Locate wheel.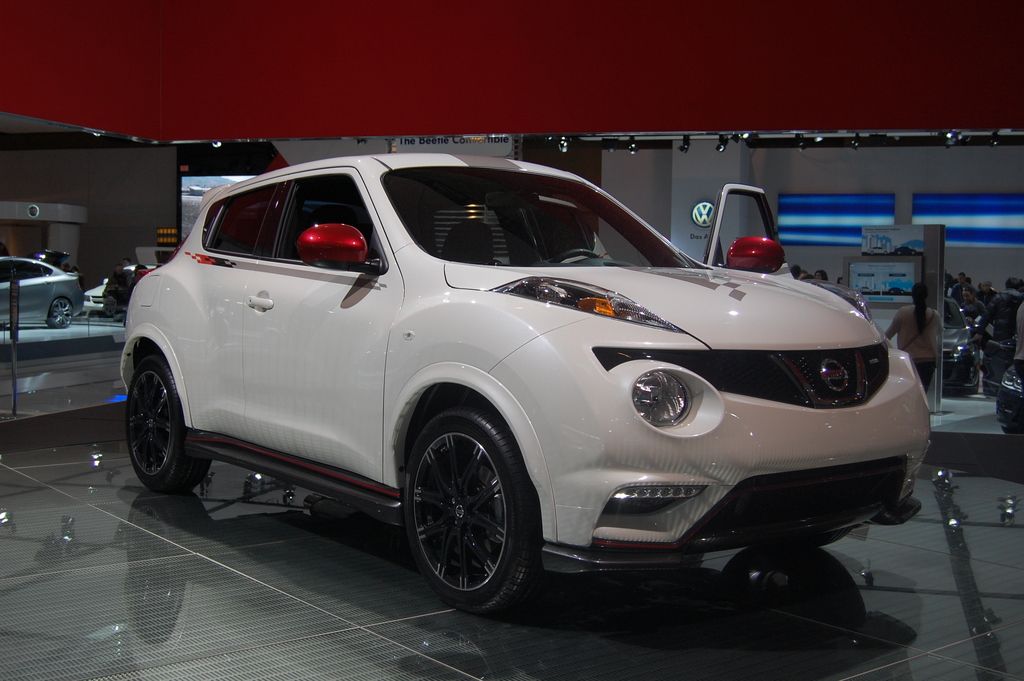
Bounding box: bbox=(1000, 427, 1013, 434).
